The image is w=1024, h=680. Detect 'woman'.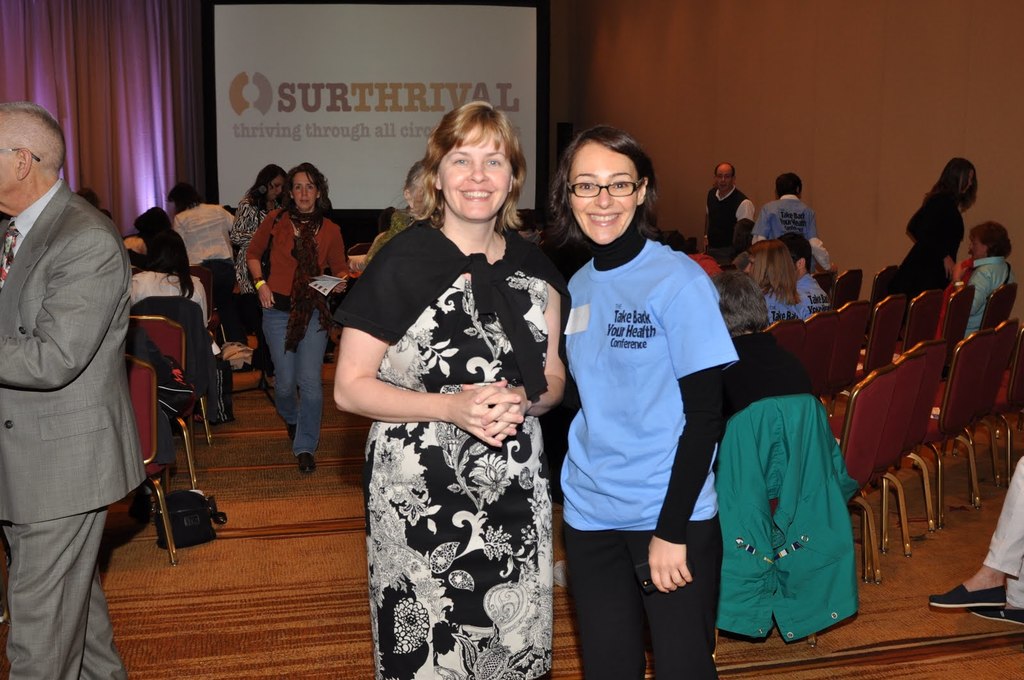
Detection: [902,159,978,337].
